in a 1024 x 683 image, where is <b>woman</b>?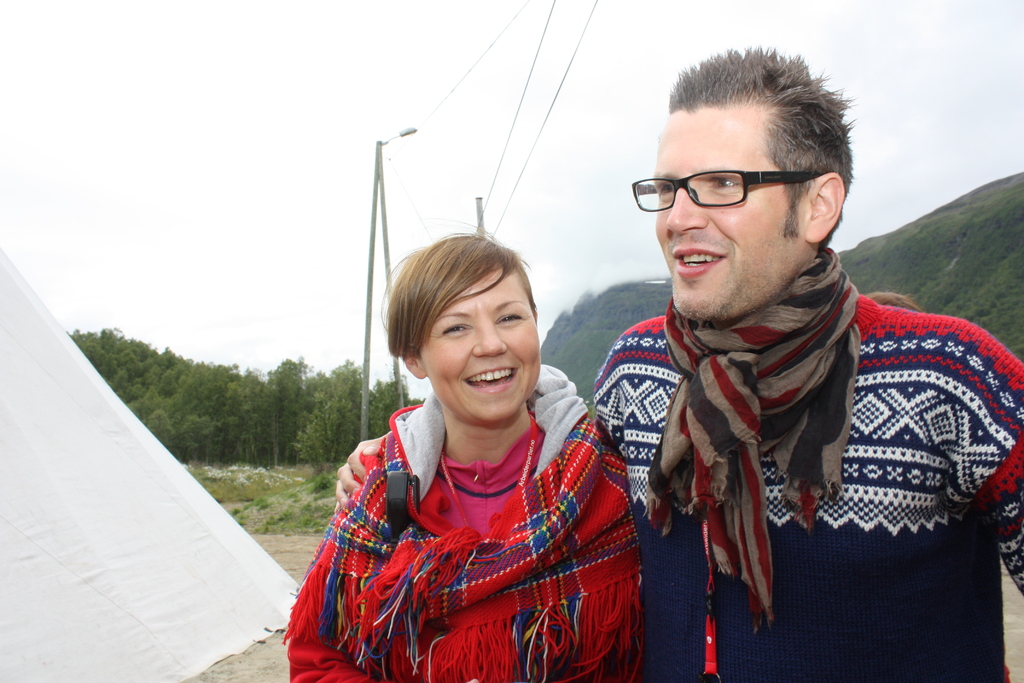
region(305, 198, 643, 682).
